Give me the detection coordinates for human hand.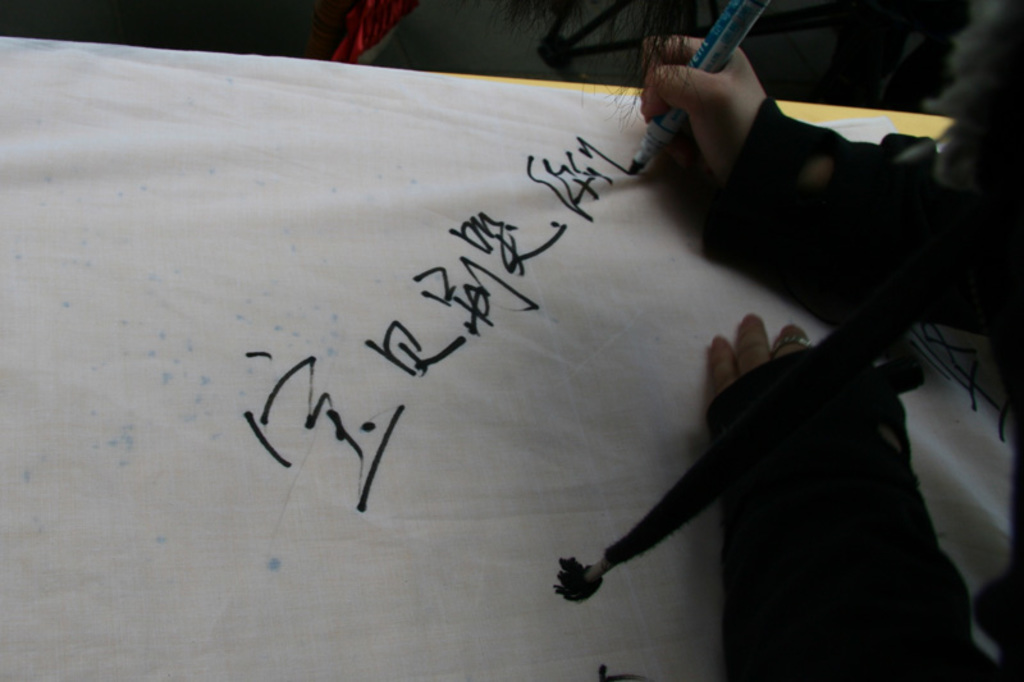
708:307:813:398.
